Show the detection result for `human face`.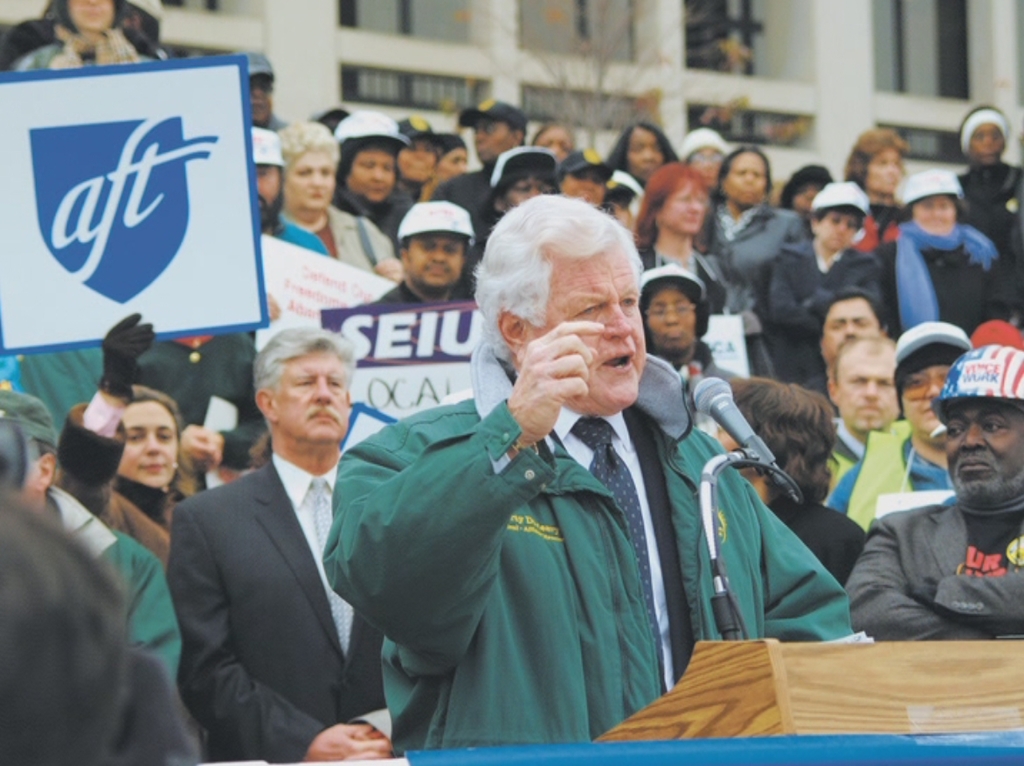
(866, 146, 906, 196).
